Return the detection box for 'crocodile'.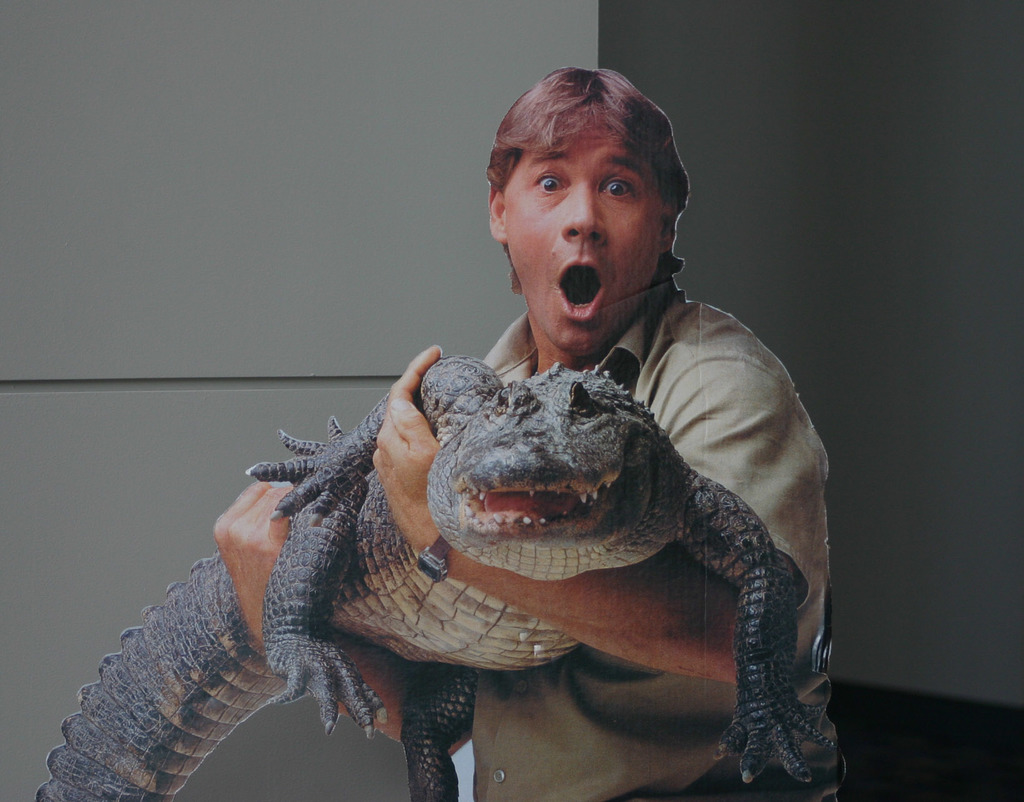
<box>35,353,834,801</box>.
